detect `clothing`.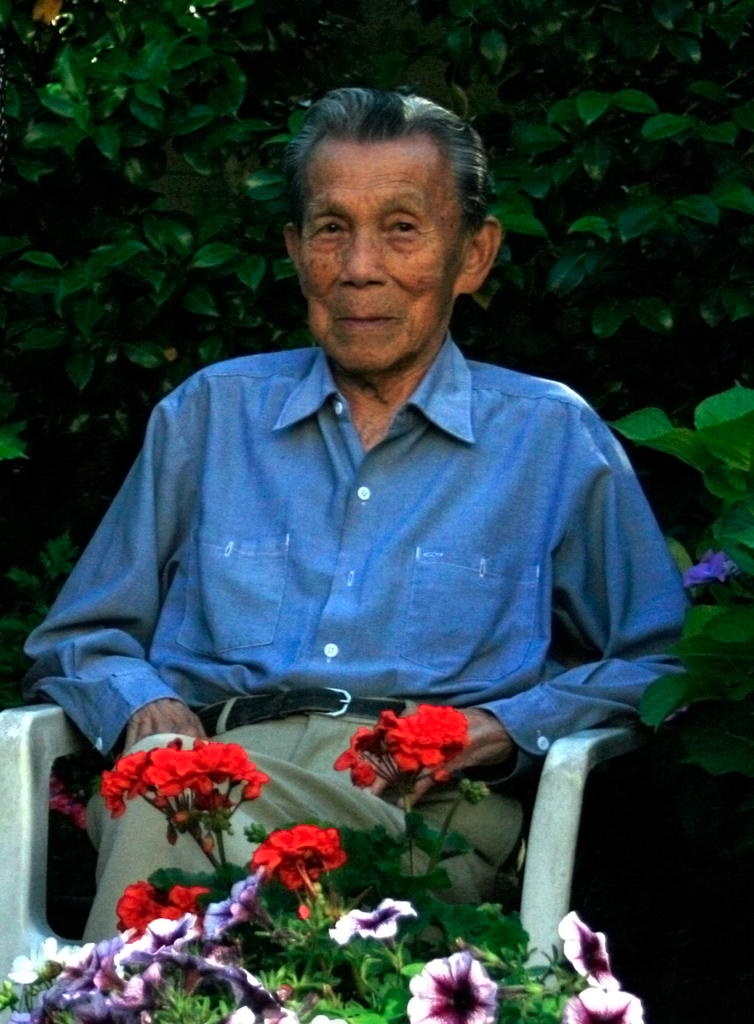
Detected at crop(69, 336, 669, 1002).
